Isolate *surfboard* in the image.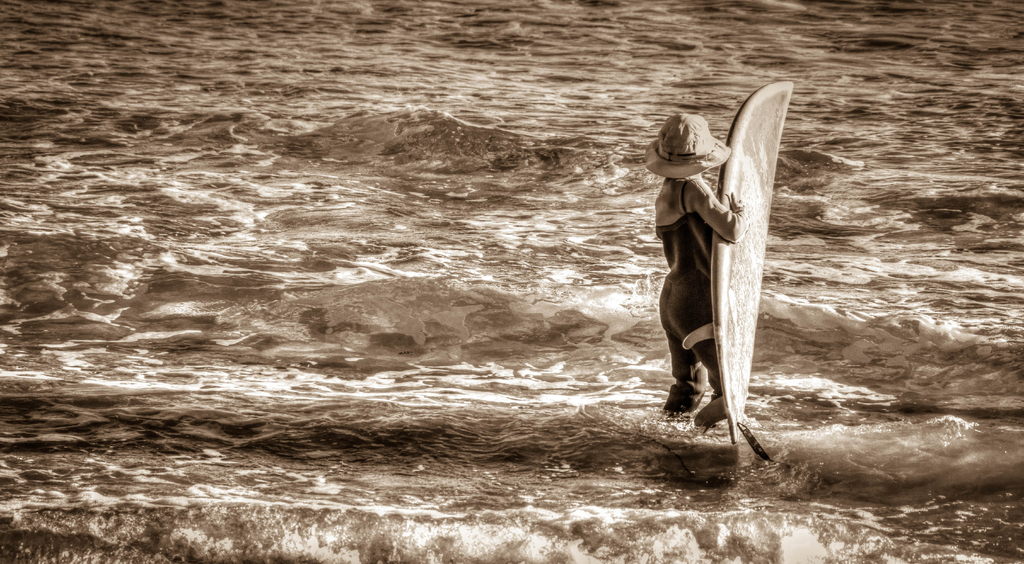
Isolated region: <box>681,79,791,449</box>.
